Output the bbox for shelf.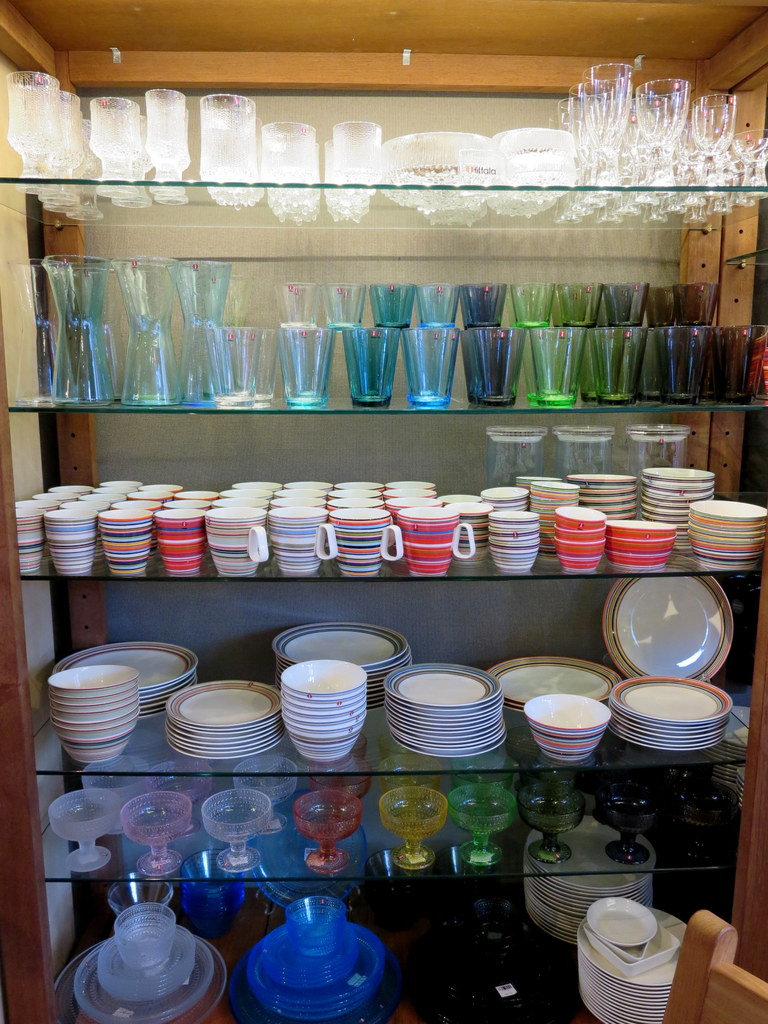
pyautogui.locateOnScreen(4, 781, 738, 886).
